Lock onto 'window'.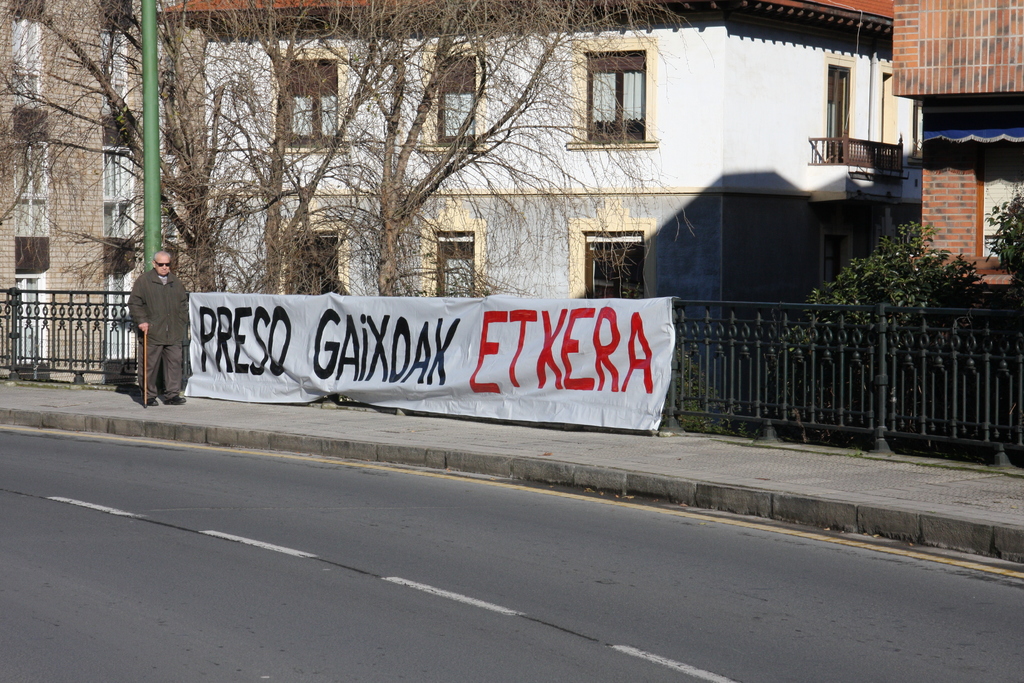
Locked: {"left": 106, "top": 148, "right": 136, "bottom": 240}.
